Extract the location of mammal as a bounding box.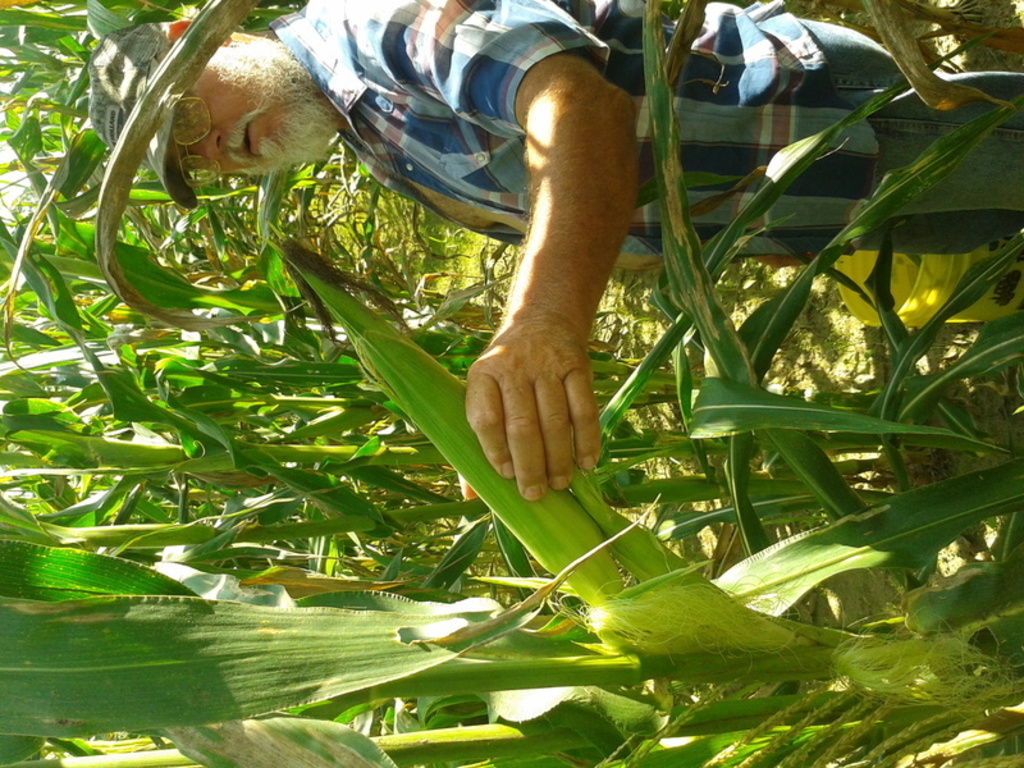
select_region(84, 0, 1023, 499).
